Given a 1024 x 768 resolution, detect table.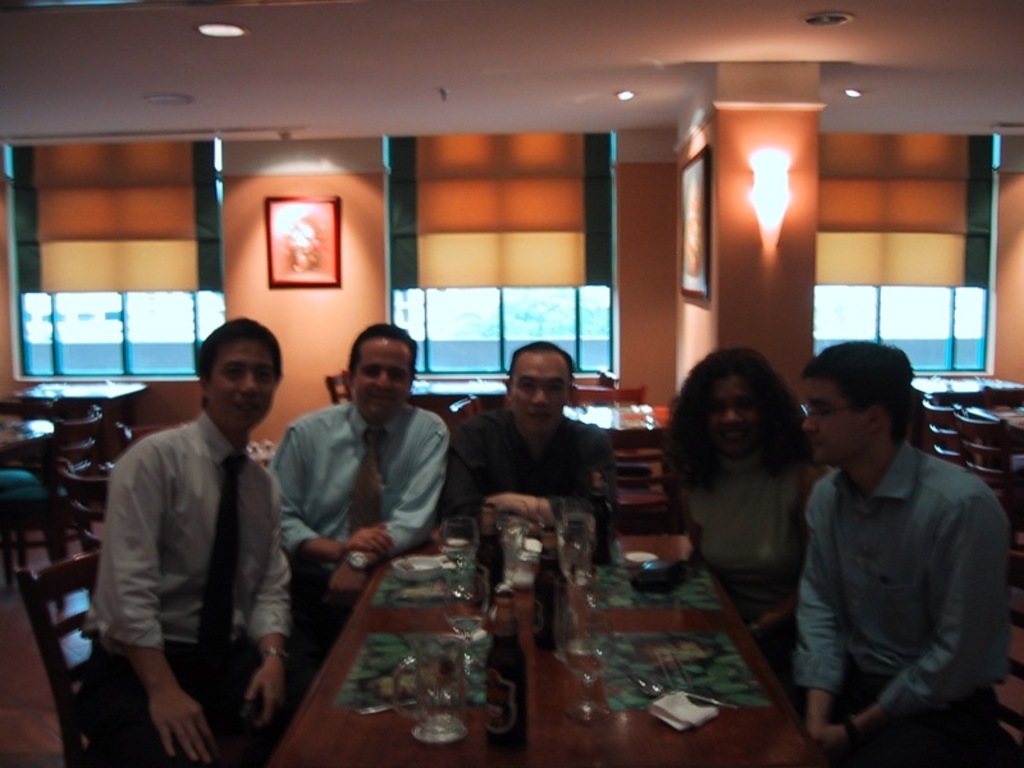
[280,535,809,767].
